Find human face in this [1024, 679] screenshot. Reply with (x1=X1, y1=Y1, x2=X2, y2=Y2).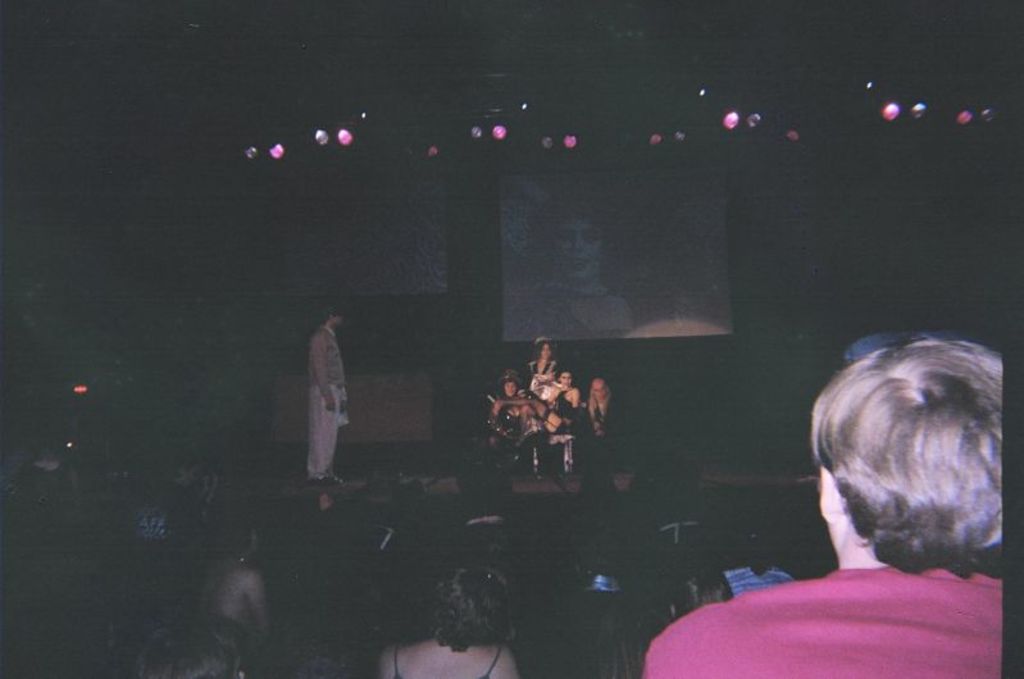
(x1=593, y1=375, x2=607, y2=400).
